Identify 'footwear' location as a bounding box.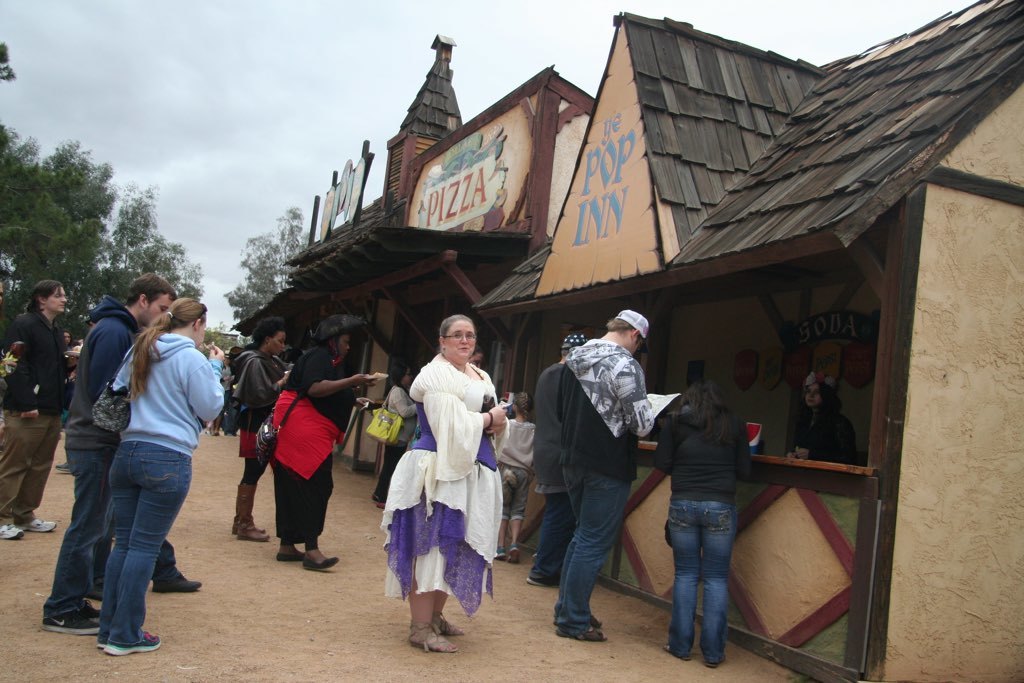
pyautogui.locateOnScreen(78, 596, 100, 620).
